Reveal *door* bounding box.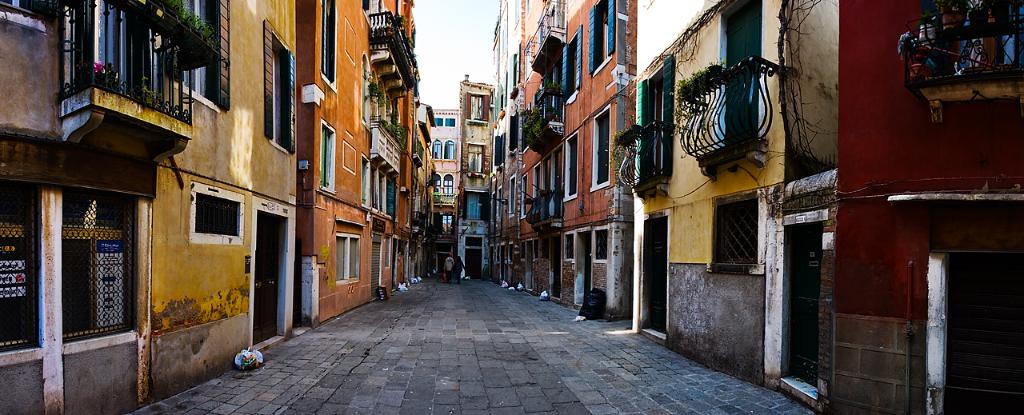
Revealed: bbox(776, 219, 821, 381).
